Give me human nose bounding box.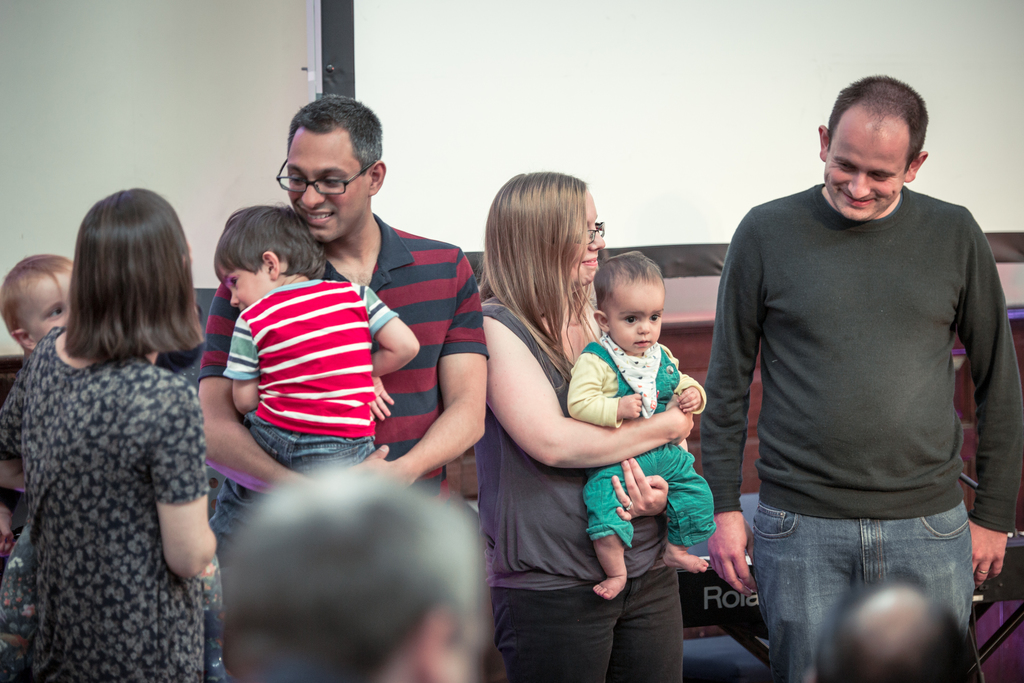
301:183:324:210.
